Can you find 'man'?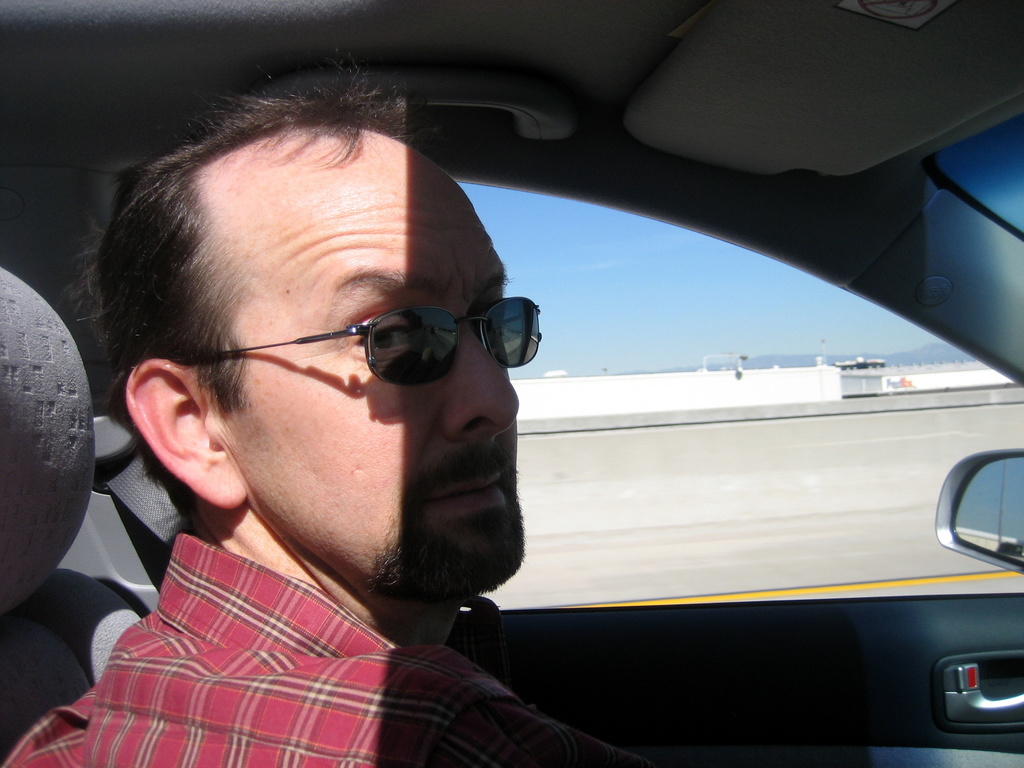
Yes, bounding box: (x1=43, y1=96, x2=751, y2=767).
